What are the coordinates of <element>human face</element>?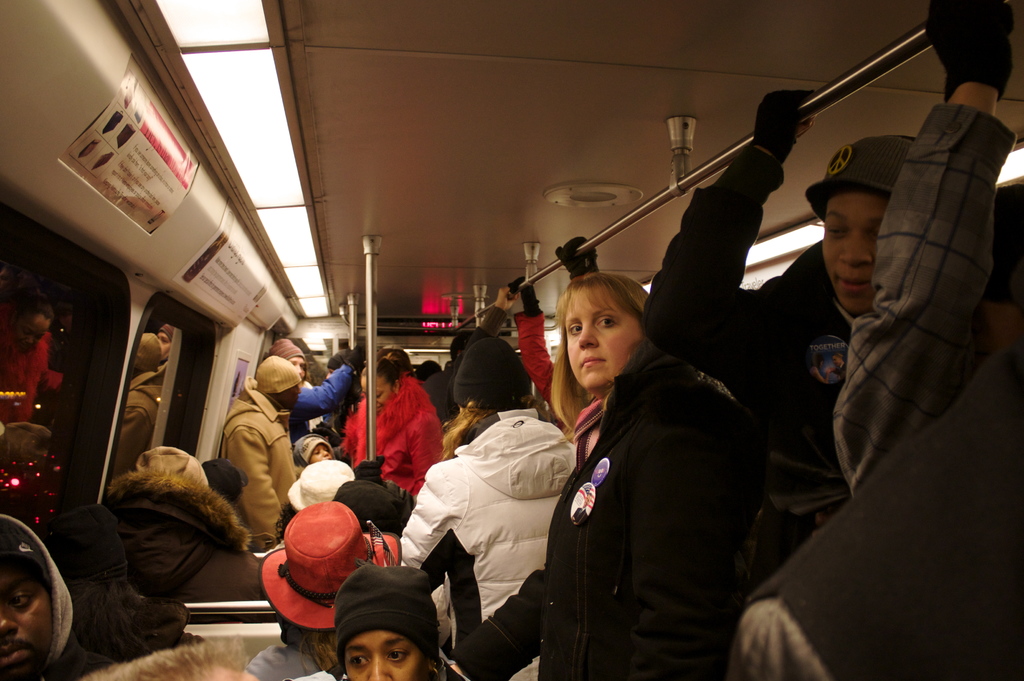
279,387,299,408.
